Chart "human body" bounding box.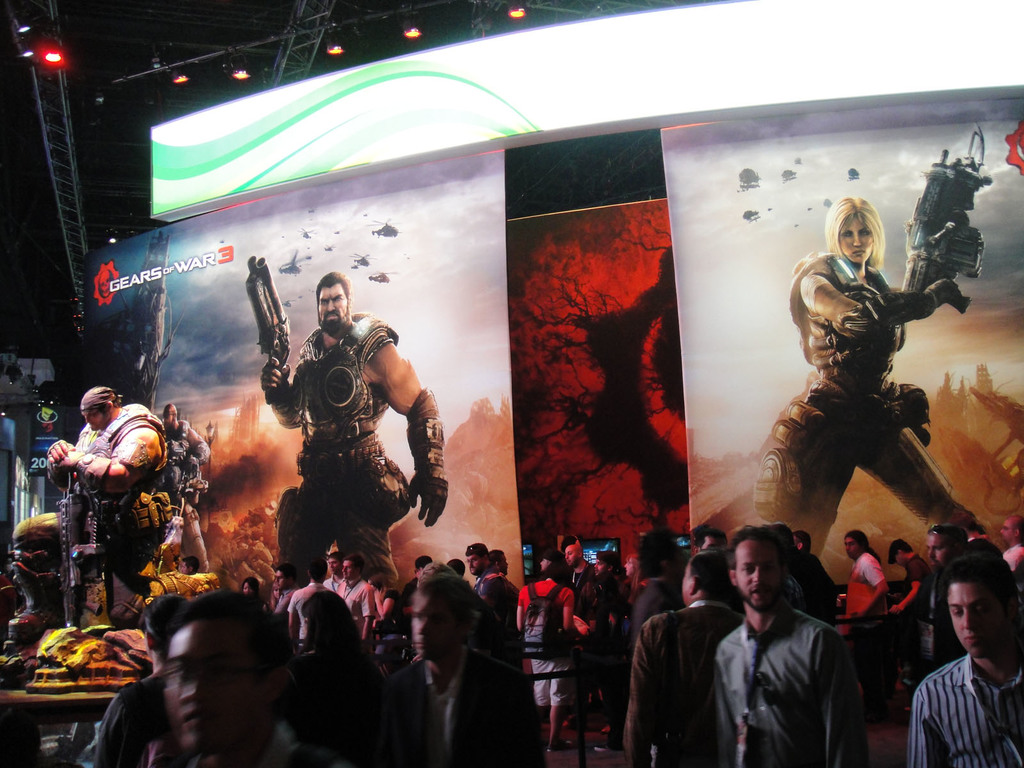
Charted: box(474, 573, 513, 621).
